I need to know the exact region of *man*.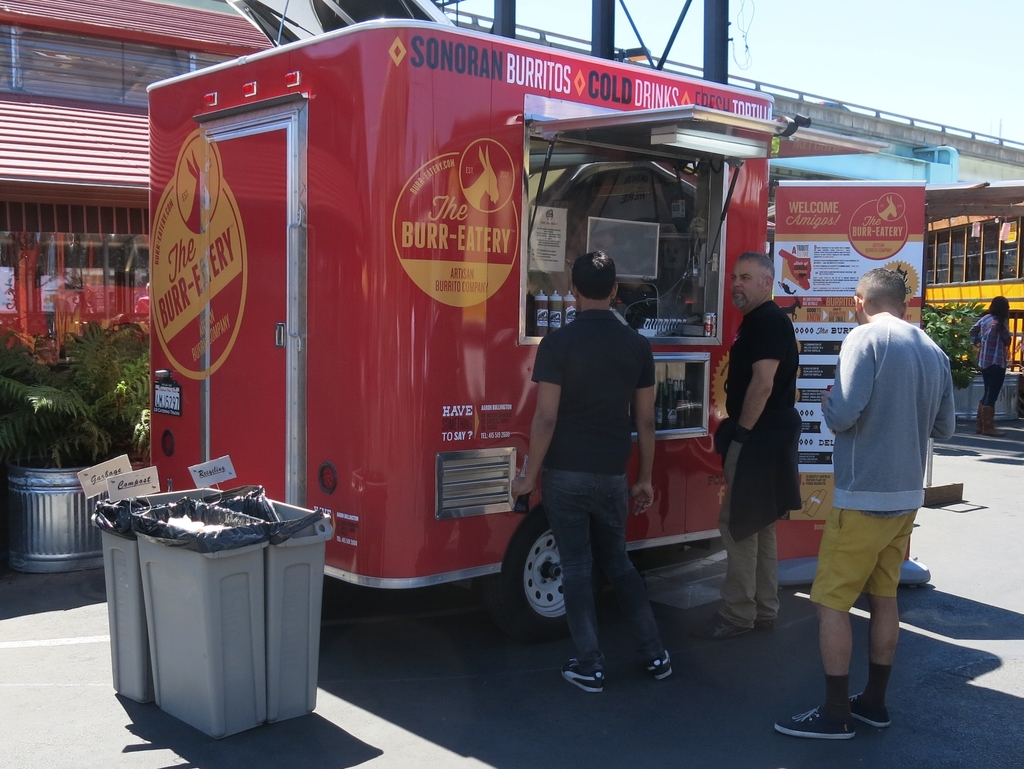
Region: (511,248,673,692).
